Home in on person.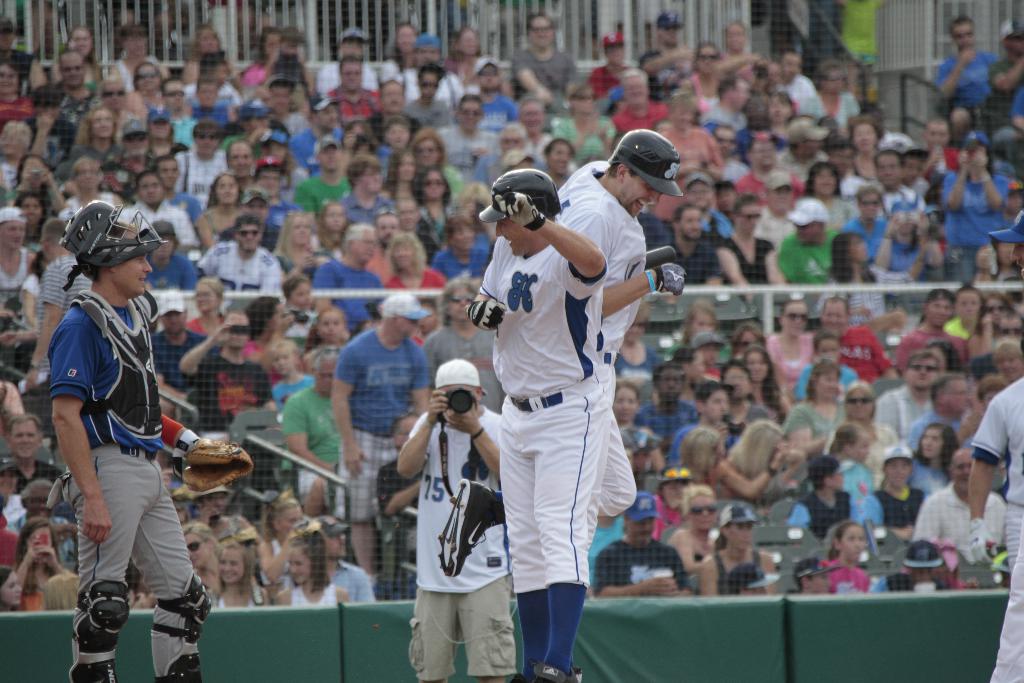
Homed in at 902,370,973,456.
